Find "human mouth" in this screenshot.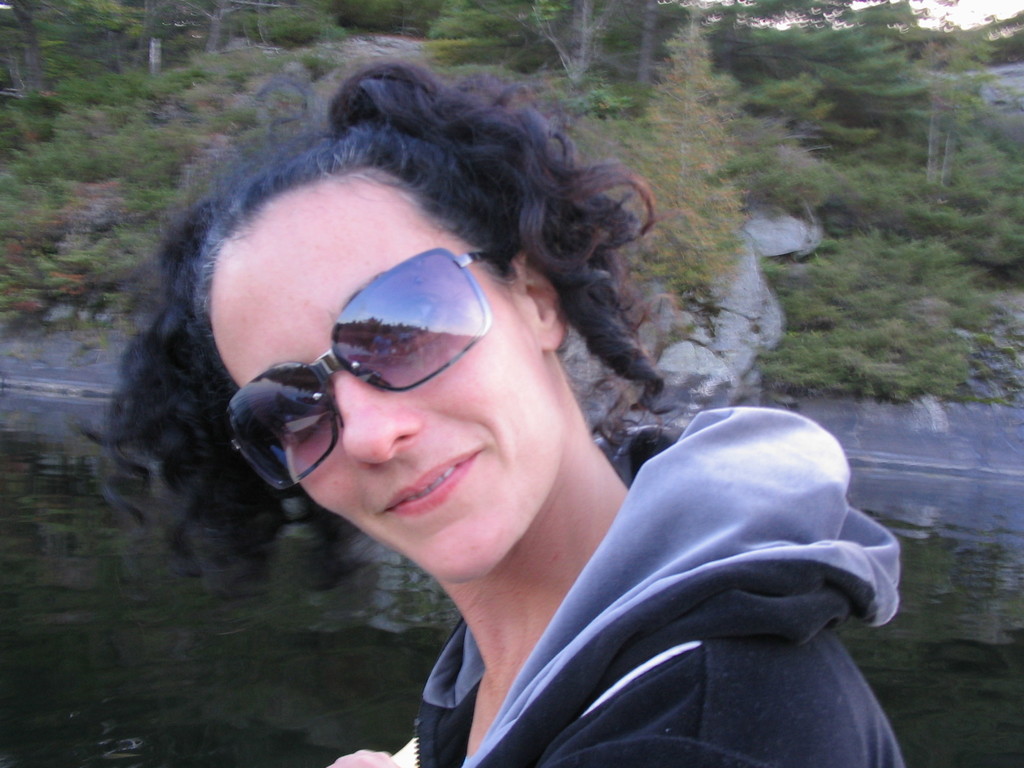
The bounding box for "human mouth" is rect(381, 449, 485, 515).
